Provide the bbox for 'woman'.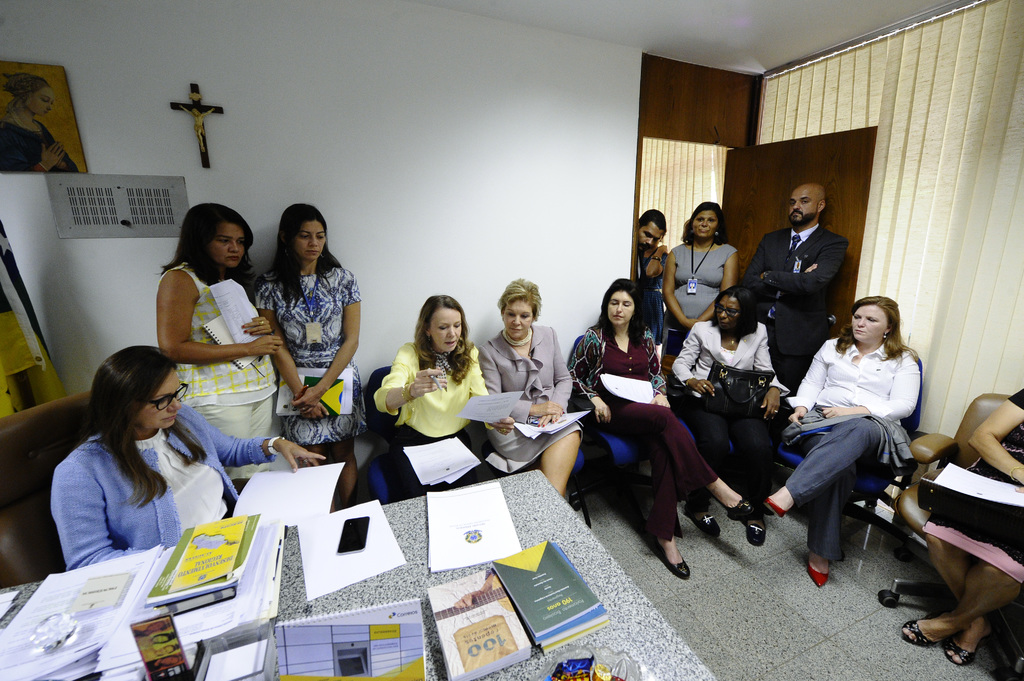
x1=0, y1=73, x2=82, y2=173.
